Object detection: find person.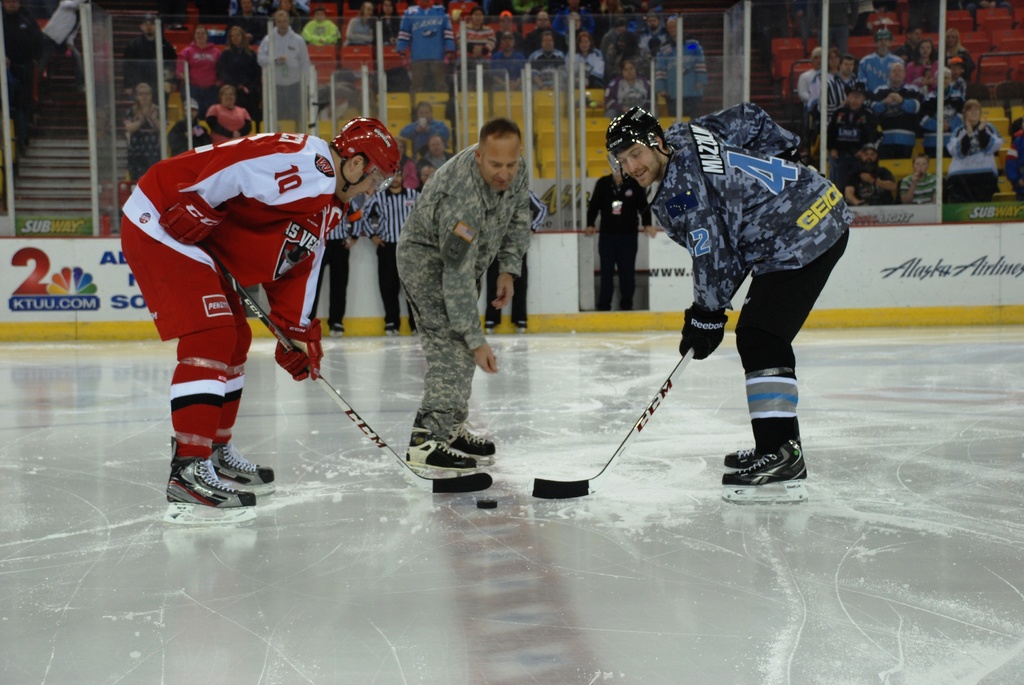
635 94 844 514.
